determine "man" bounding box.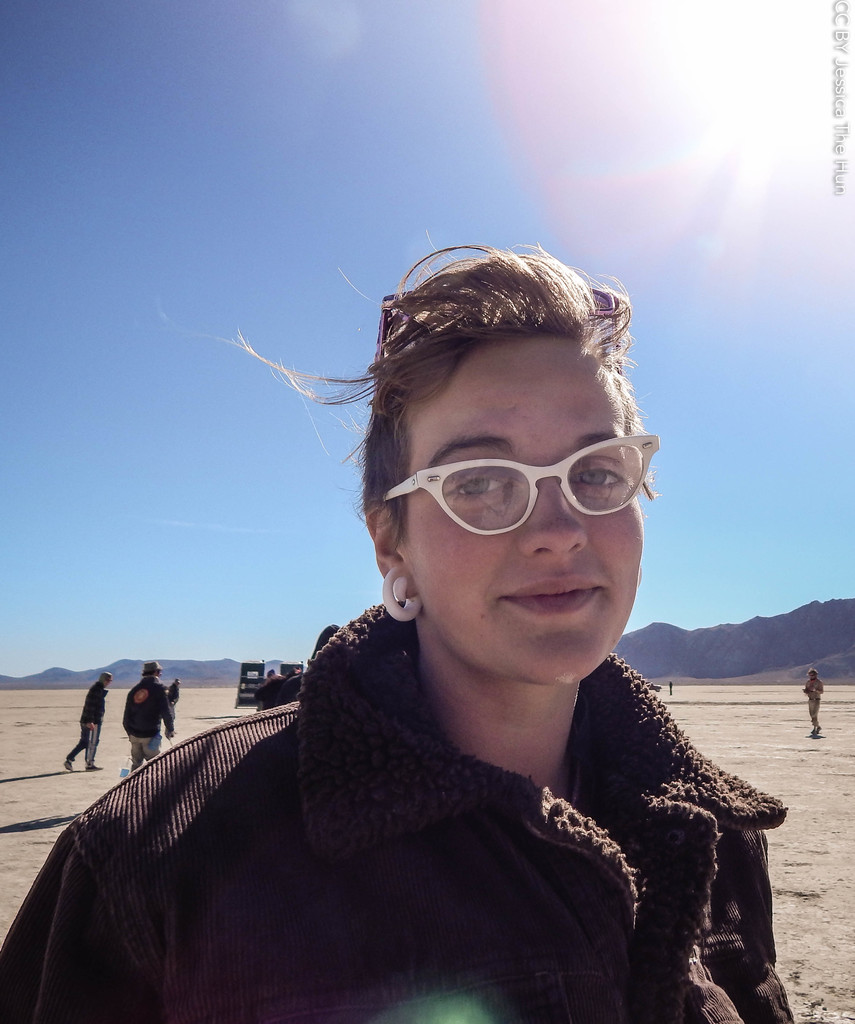
Determined: bbox=(116, 659, 177, 774).
